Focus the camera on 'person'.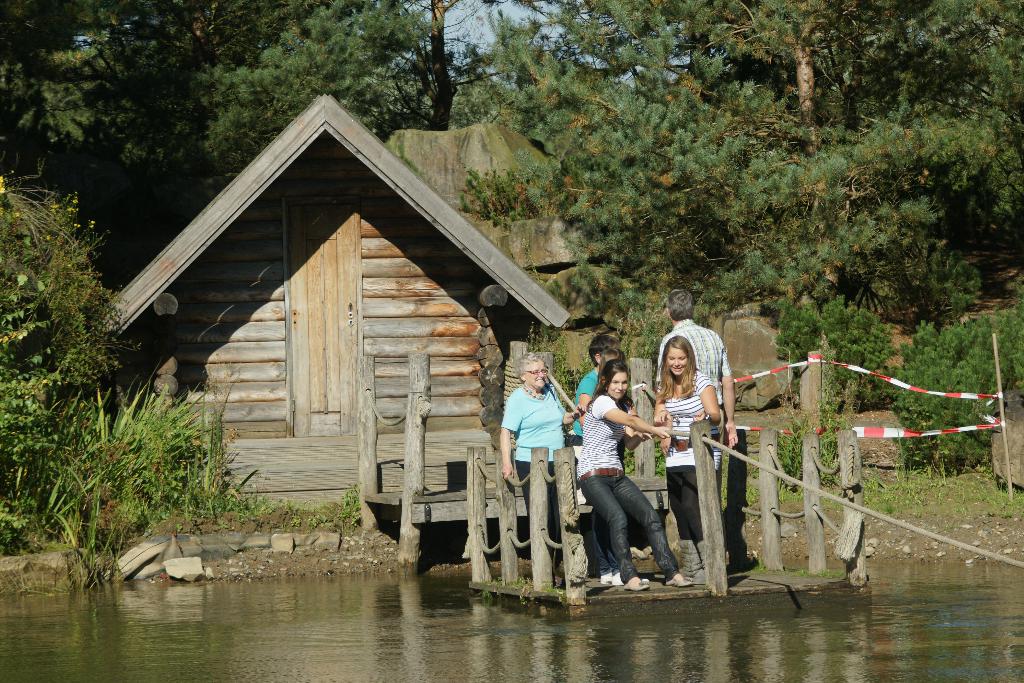
Focus region: 649/281/750/547.
